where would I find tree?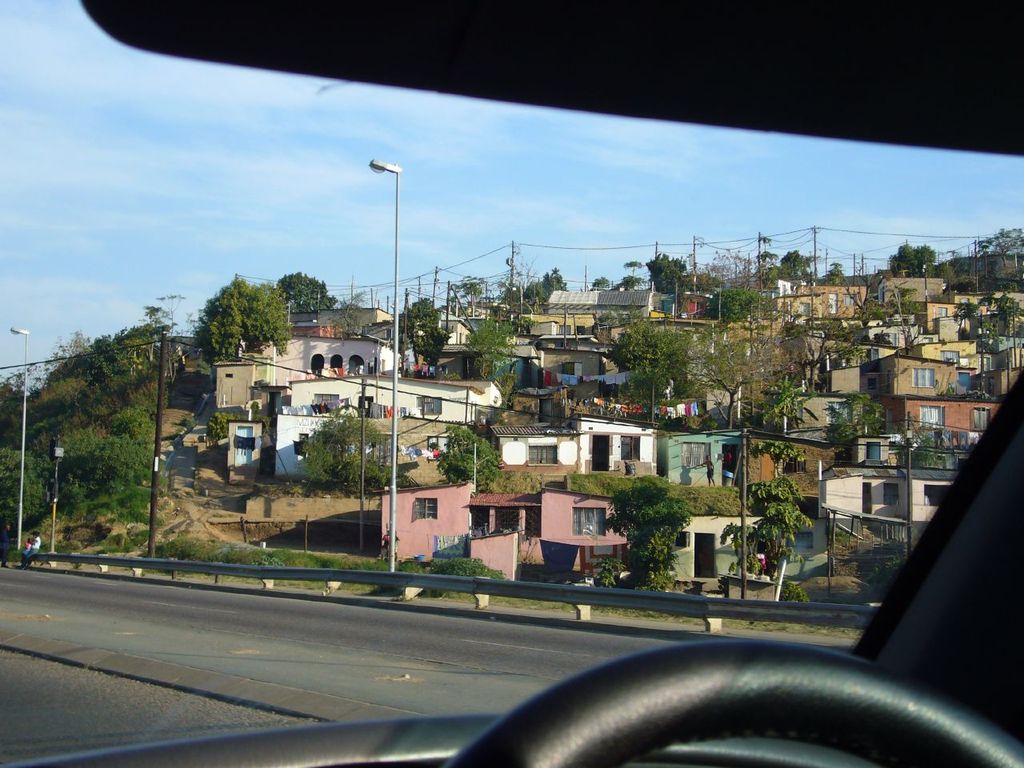
At [750, 438, 802, 478].
